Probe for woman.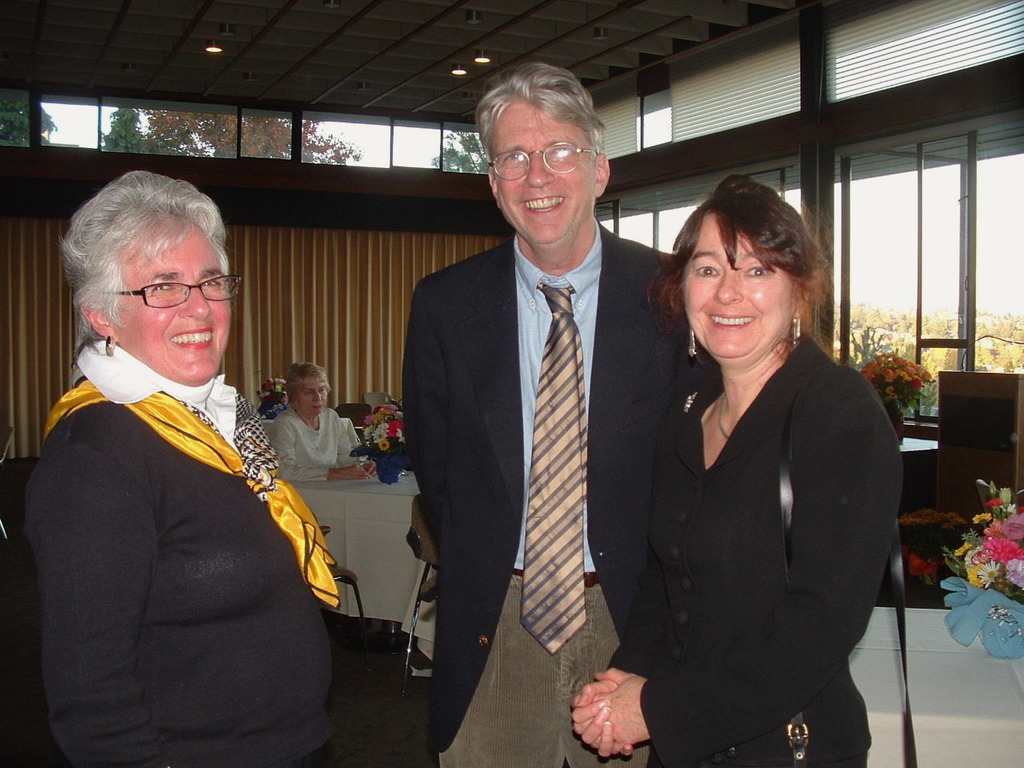
Probe result: detection(570, 173, 908, 767).
